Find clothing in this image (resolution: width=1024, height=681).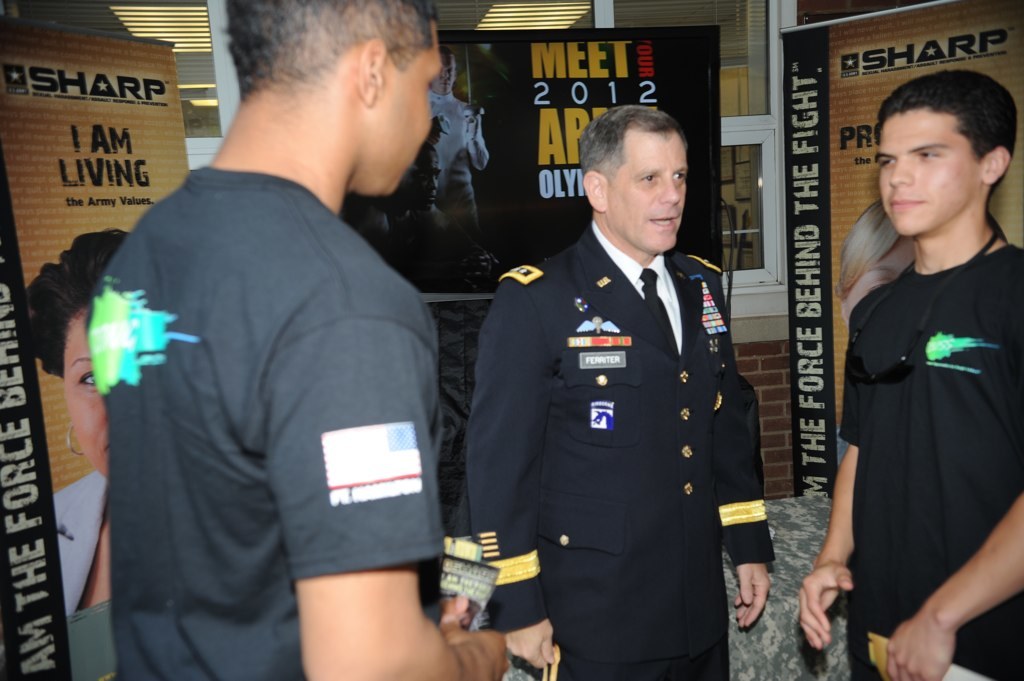
[459,205,794,679].
